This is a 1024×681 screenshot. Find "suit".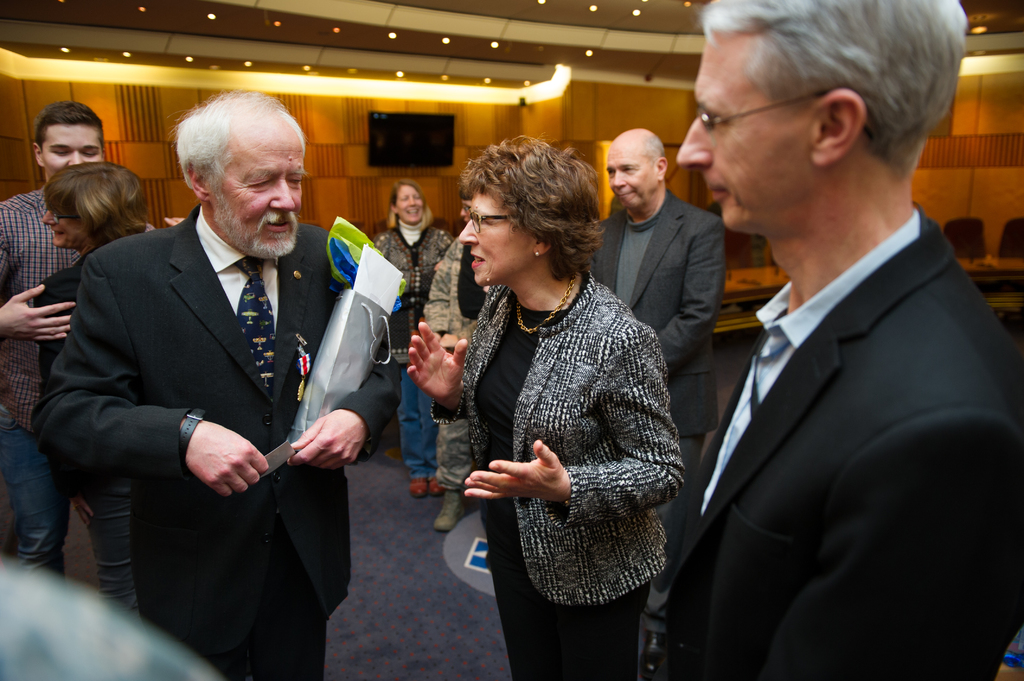
Bounding box: <box>586,189,726,633</box>.
